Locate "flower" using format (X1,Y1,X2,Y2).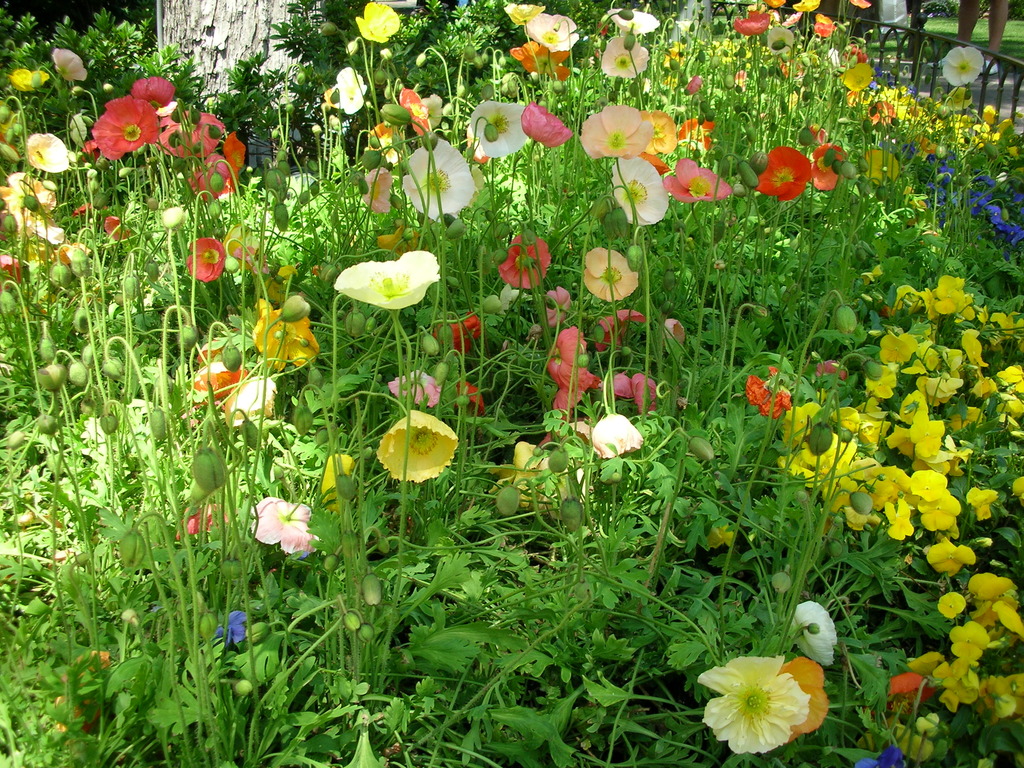
(873,102,904,126).
